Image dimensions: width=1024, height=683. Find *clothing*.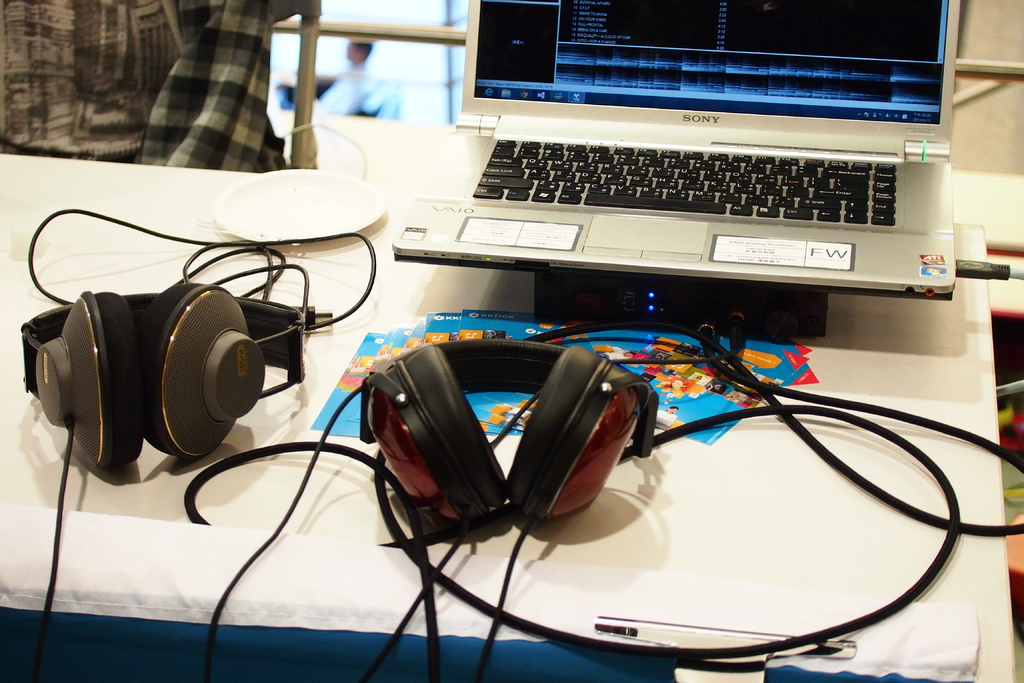
Rect(0, 1, 305, 179).
